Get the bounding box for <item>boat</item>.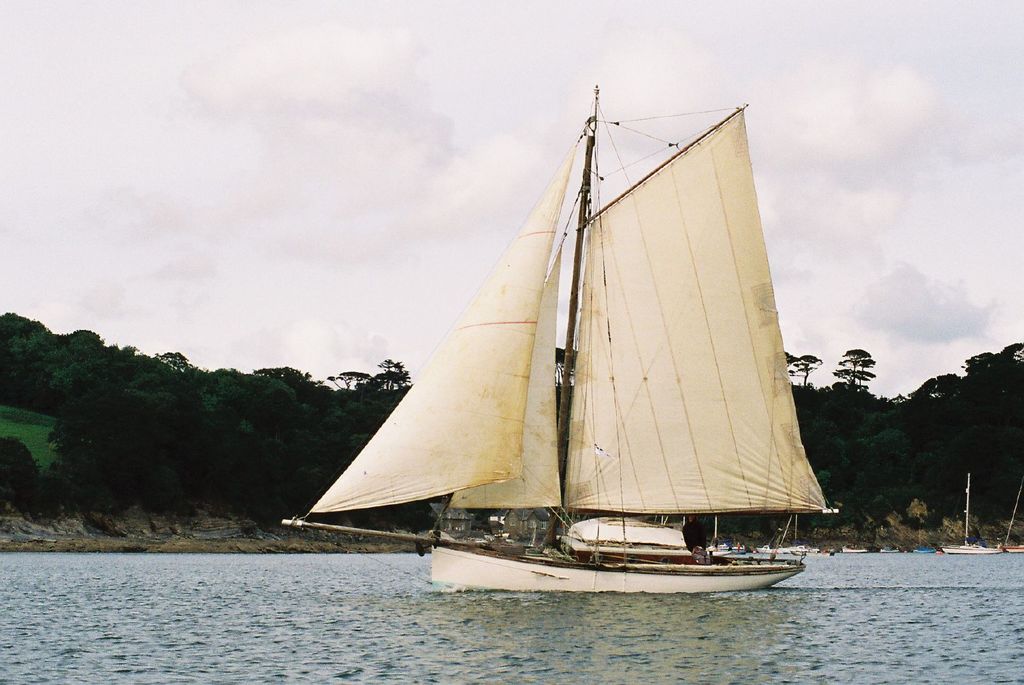
detection(287, 79, 845, 622).
